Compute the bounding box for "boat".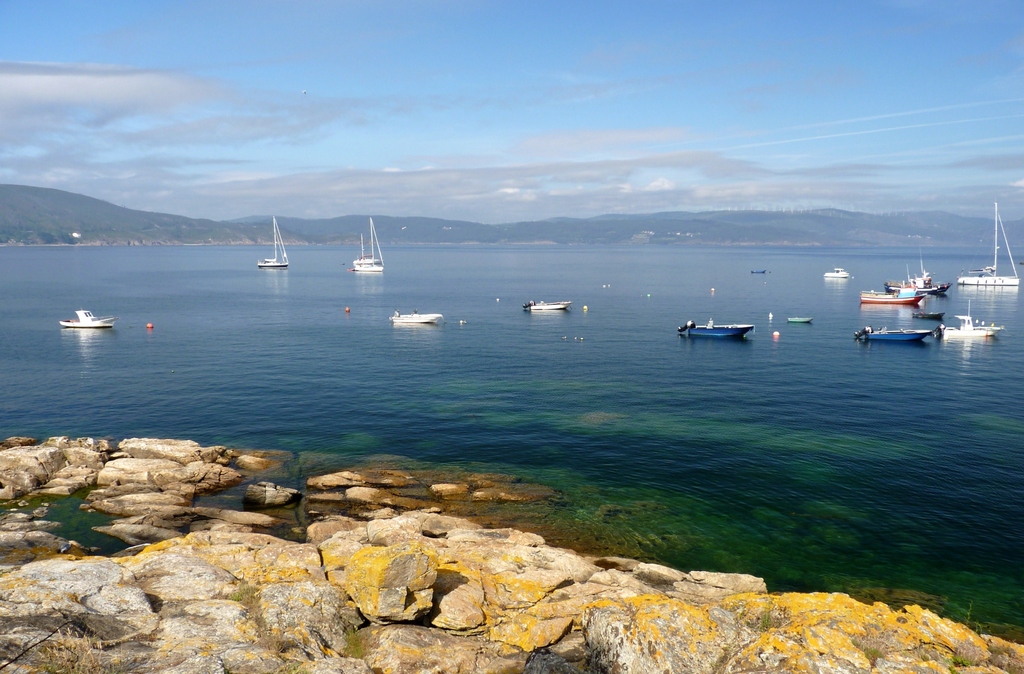
(56, 307, 120, 331).
